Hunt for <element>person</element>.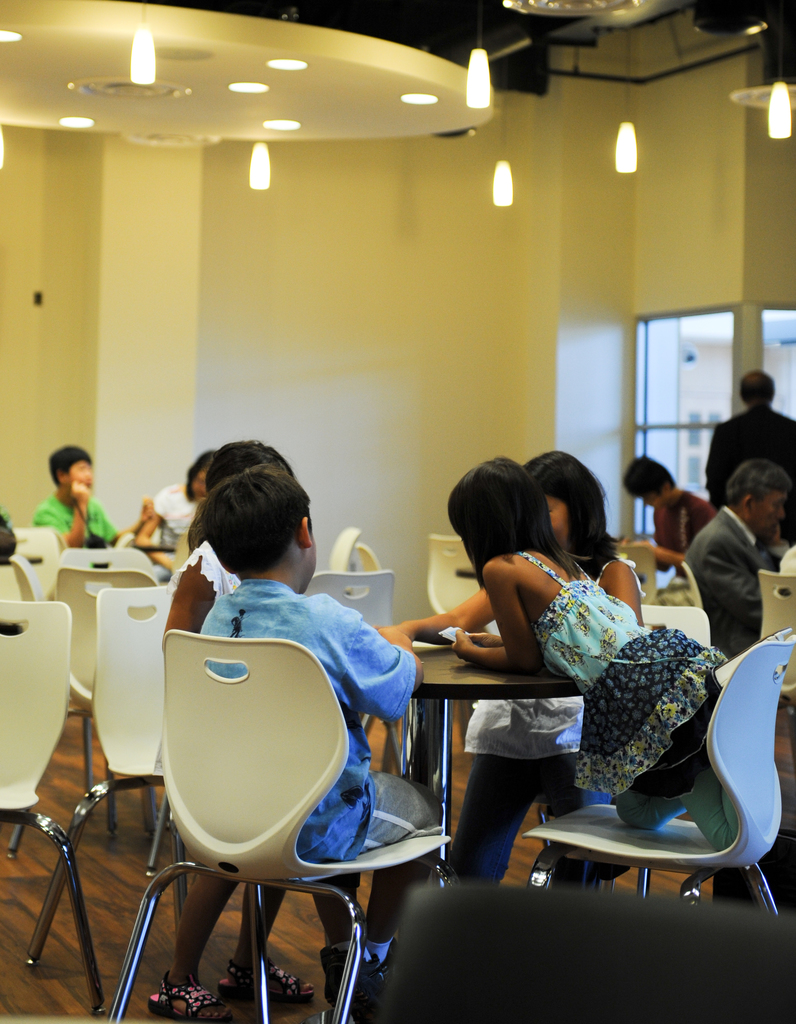
Hunted down at box(149, 455, 216, 569).
